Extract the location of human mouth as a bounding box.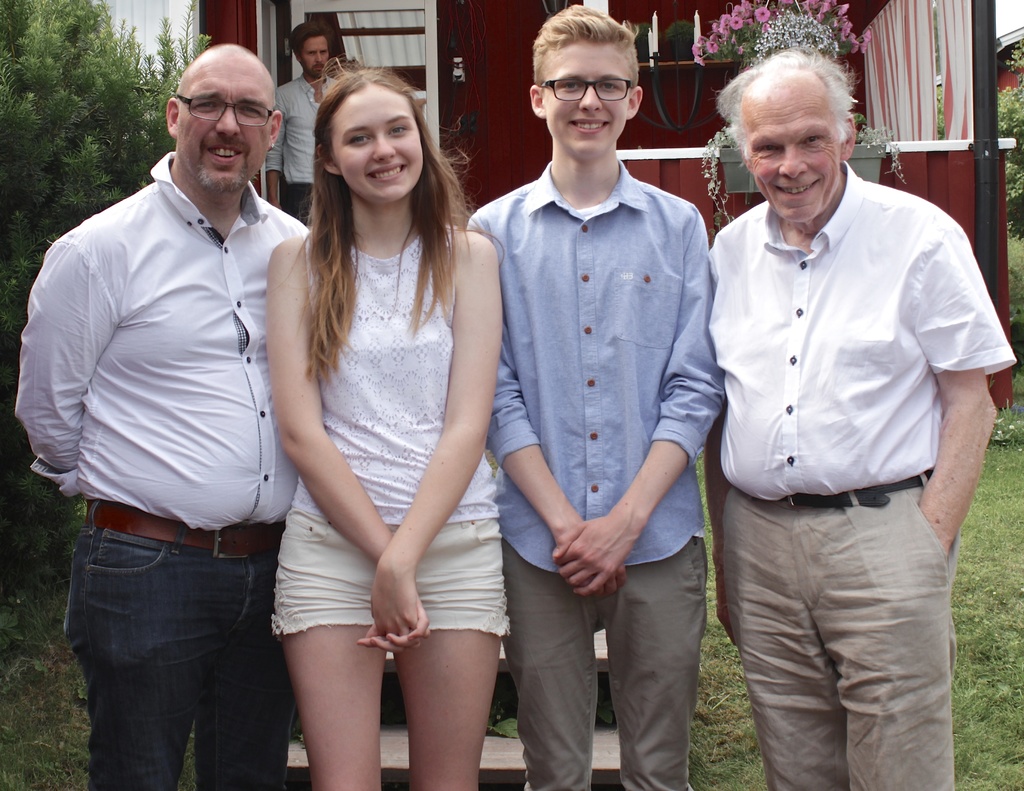
Rect(565, 117, 612, 135).
